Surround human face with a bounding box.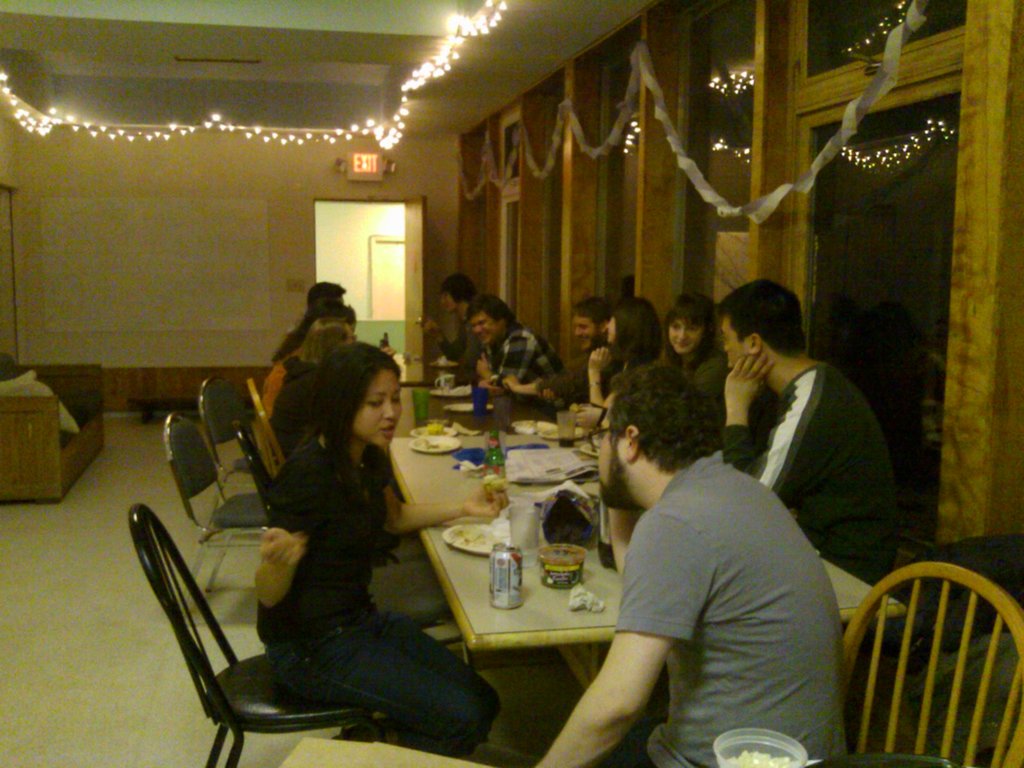
(left=321, top=319, right=344, bottom=326).
